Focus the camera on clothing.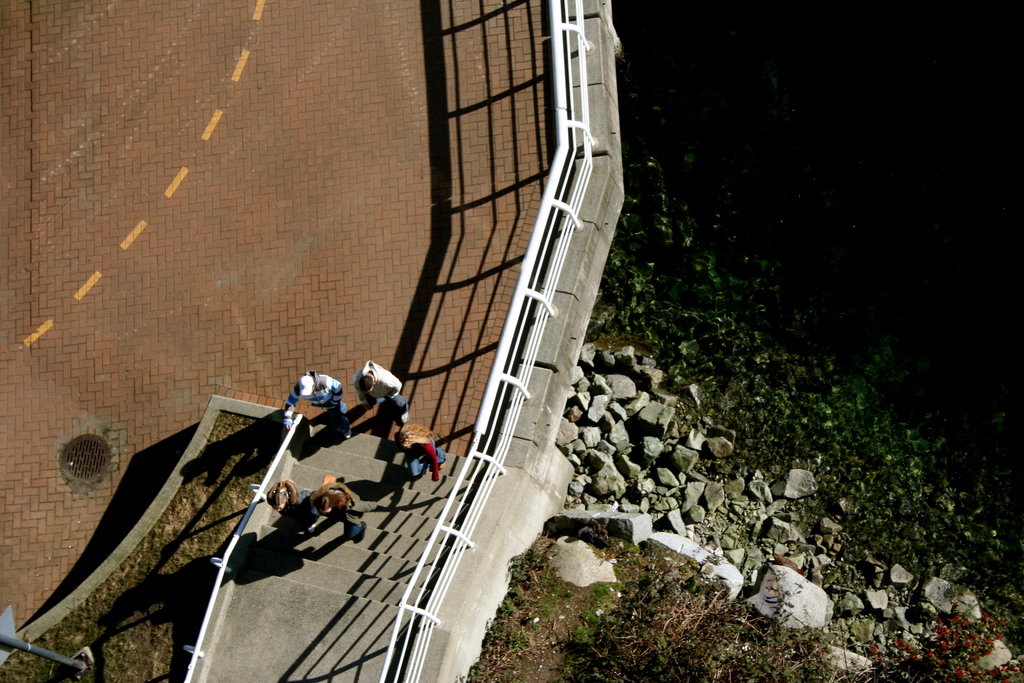
Focus region: bbox=(349, 360, 410, 415).
